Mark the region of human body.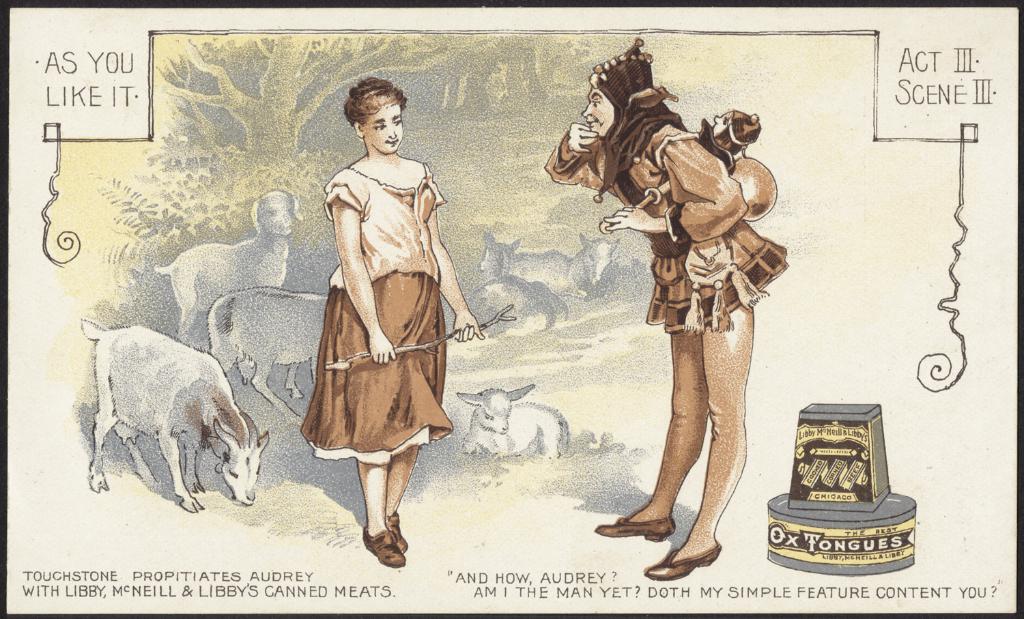
Region: select_region(306, 94, 457, 549).
